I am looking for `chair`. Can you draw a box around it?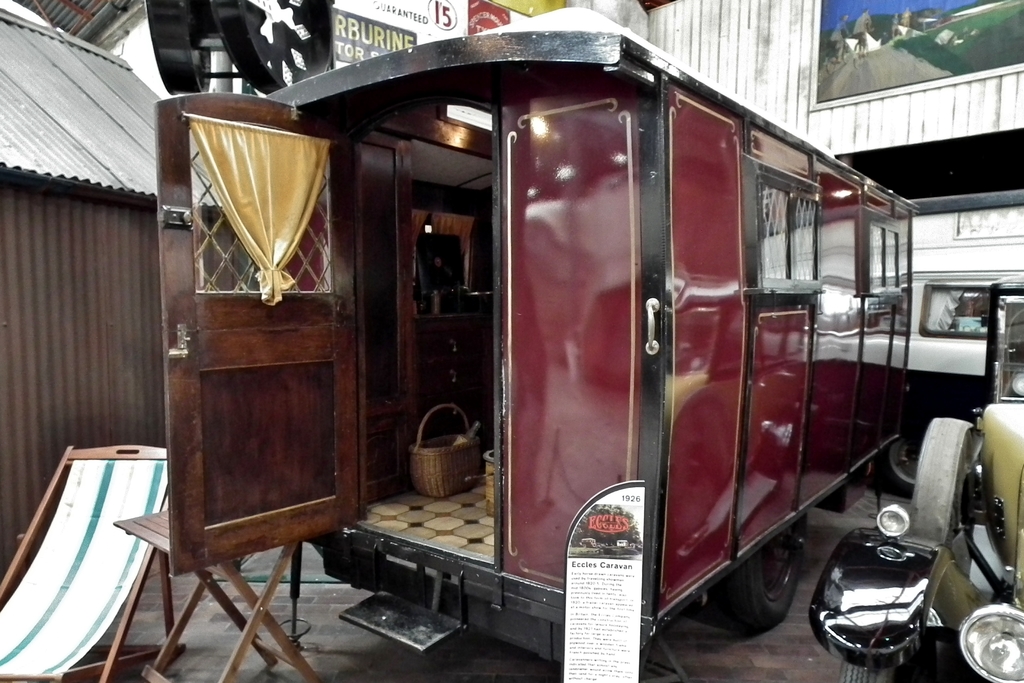
Sure, the bounding box is <region>0, 442, 186, 682</region>.
